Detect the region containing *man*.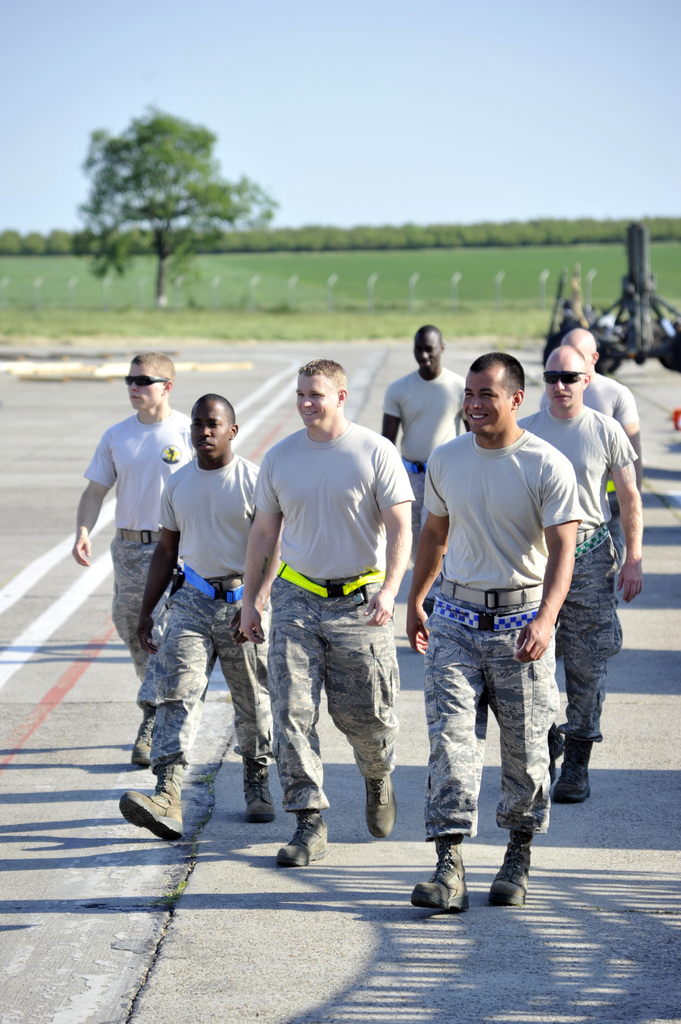
box(403, 343, 597, 905).
